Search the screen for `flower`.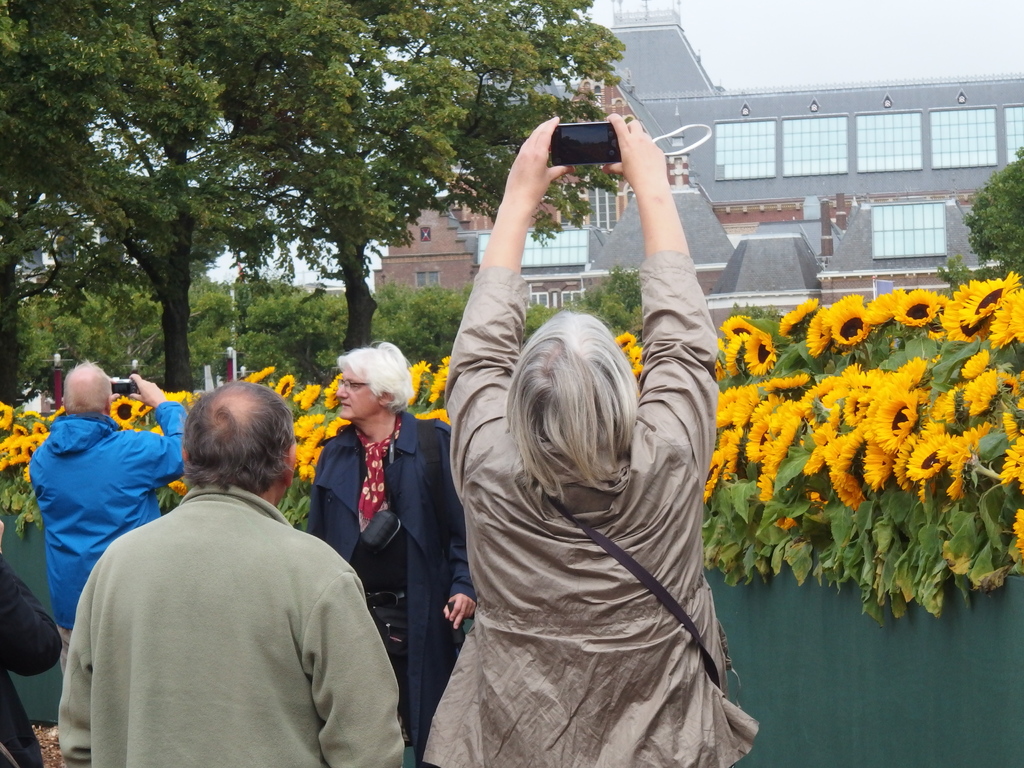
Found at (627,346,643,378).
